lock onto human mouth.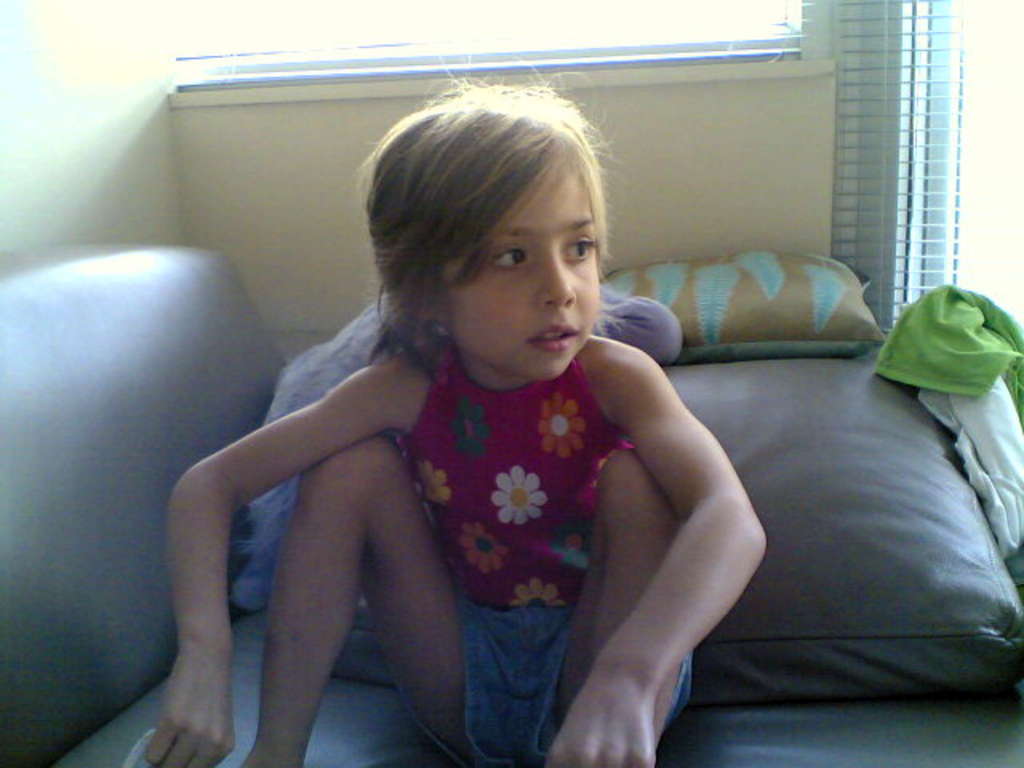
Locked: bbox(525, 314, 579, 357).
